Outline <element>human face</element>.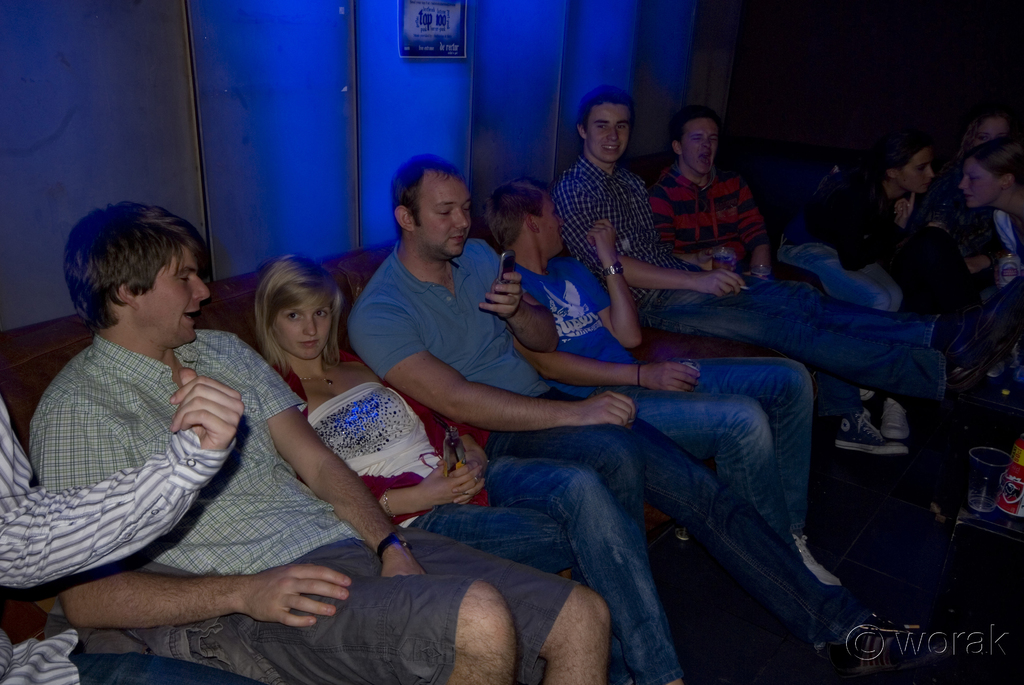
Outline: 899:149:932:193.
